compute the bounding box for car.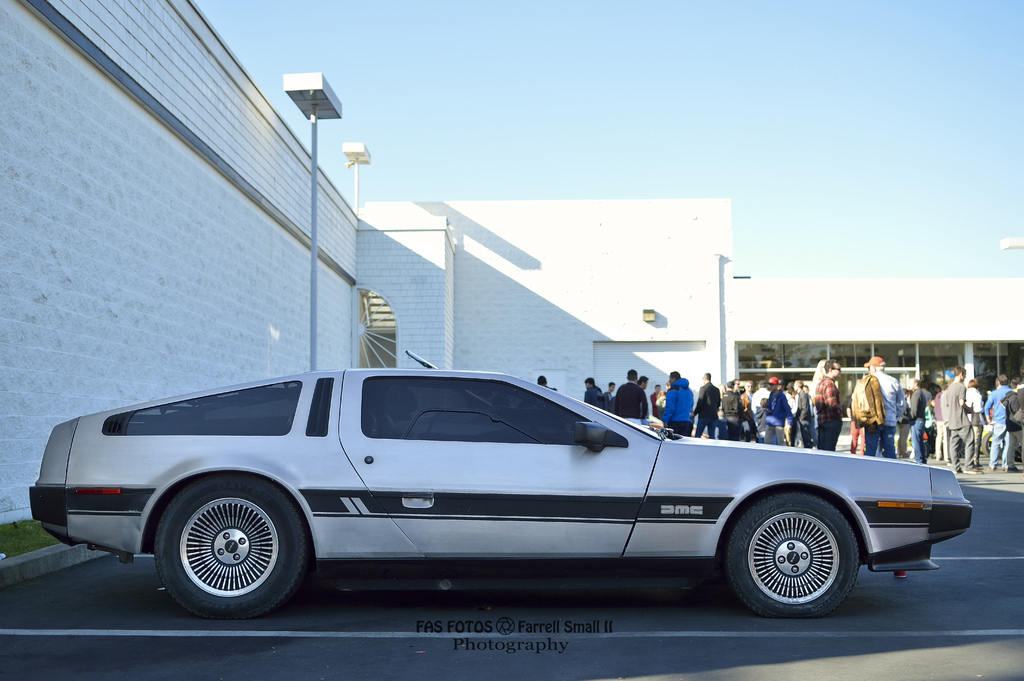
crop(34, 370, 964, 622).
